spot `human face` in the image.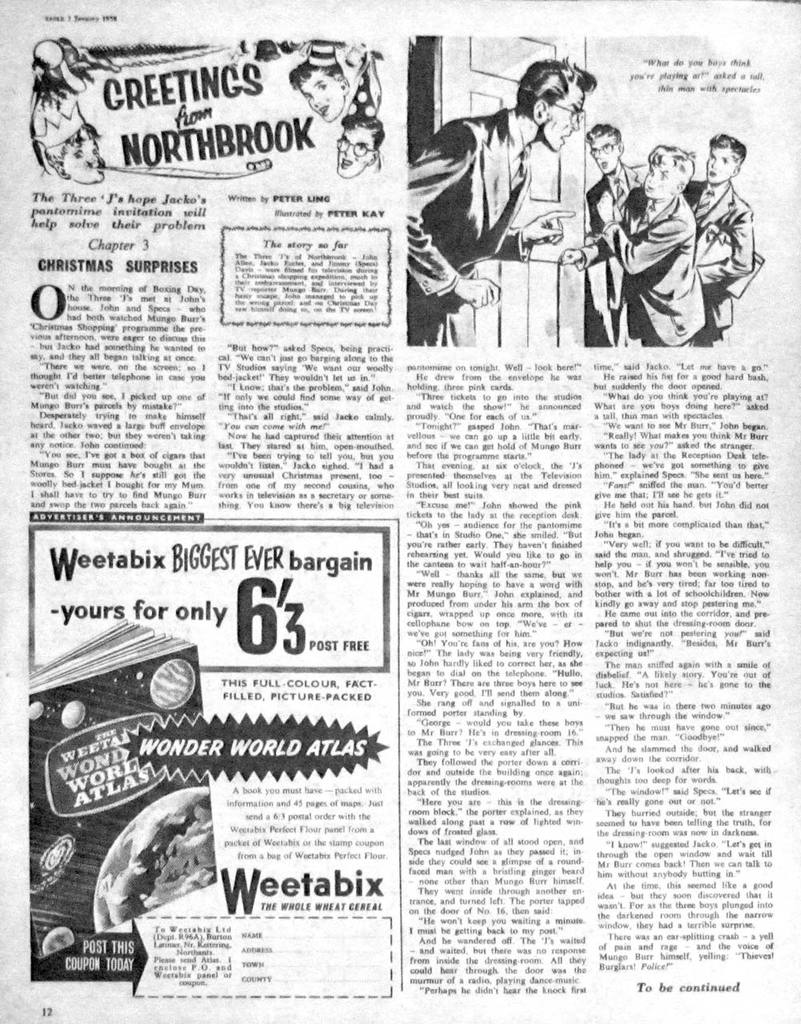
`human face` found at rect(641, 152, 678, 195).
